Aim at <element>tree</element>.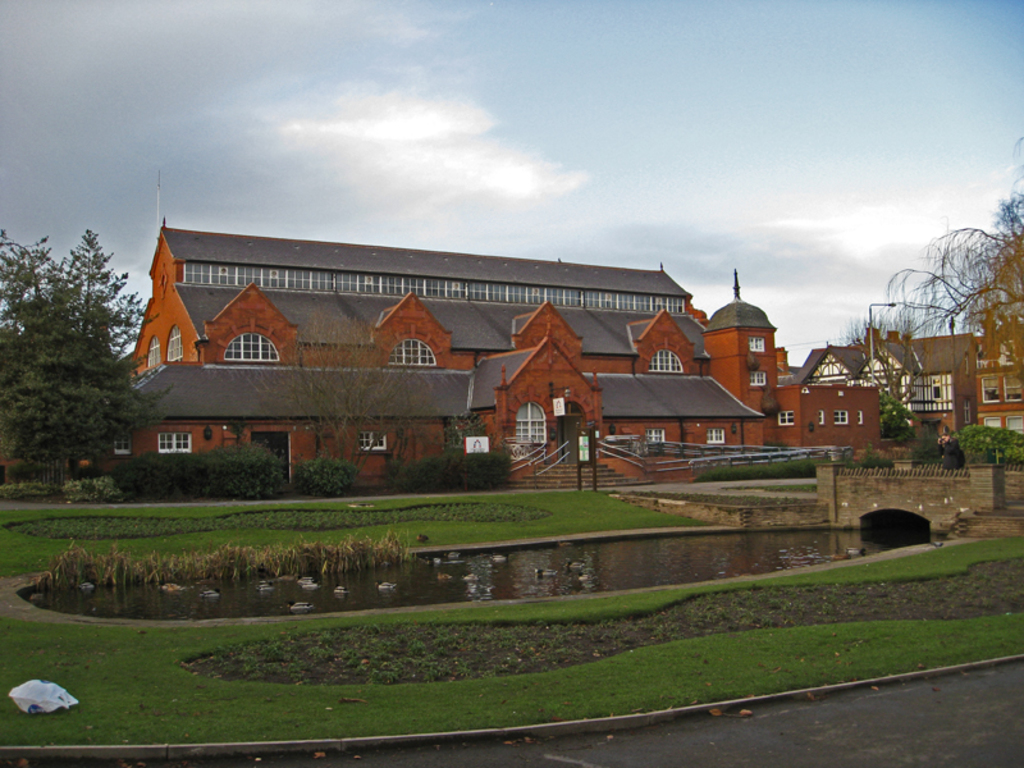
Aimed at box=[230, 306, 429, 483].
